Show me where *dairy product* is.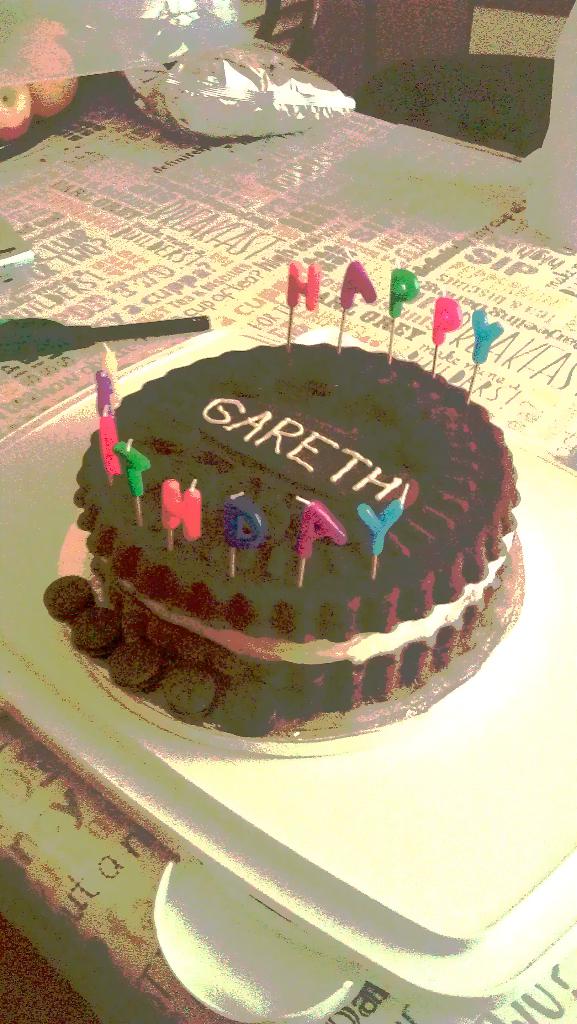
*dairy product* is at select_region(53, 249, 549, 867).
